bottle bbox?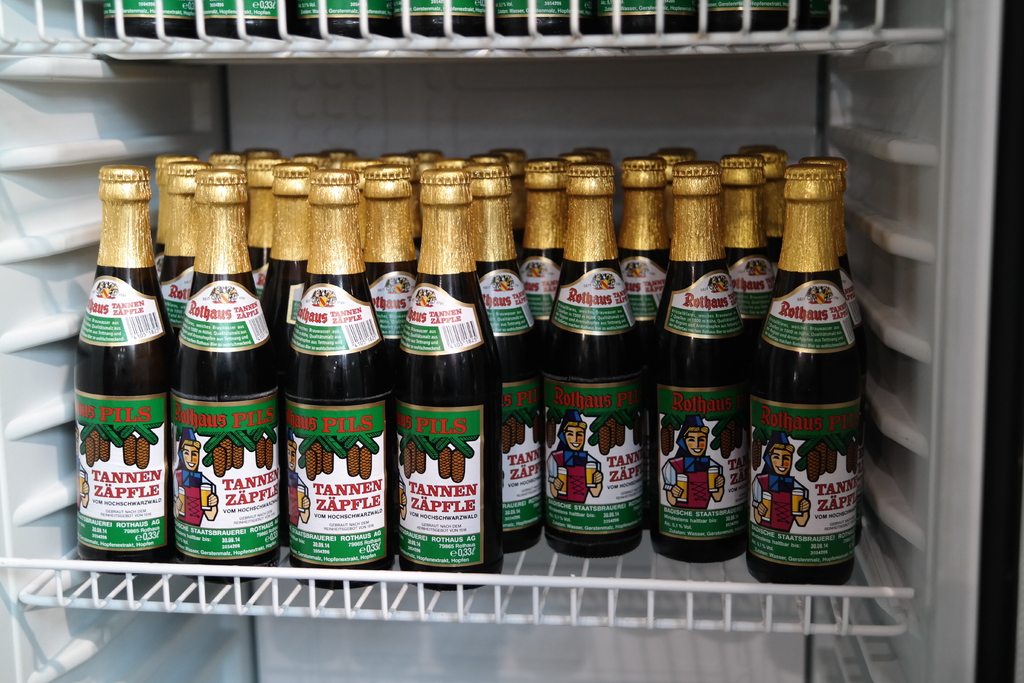
<region>298, 0, 387, 37</region>
